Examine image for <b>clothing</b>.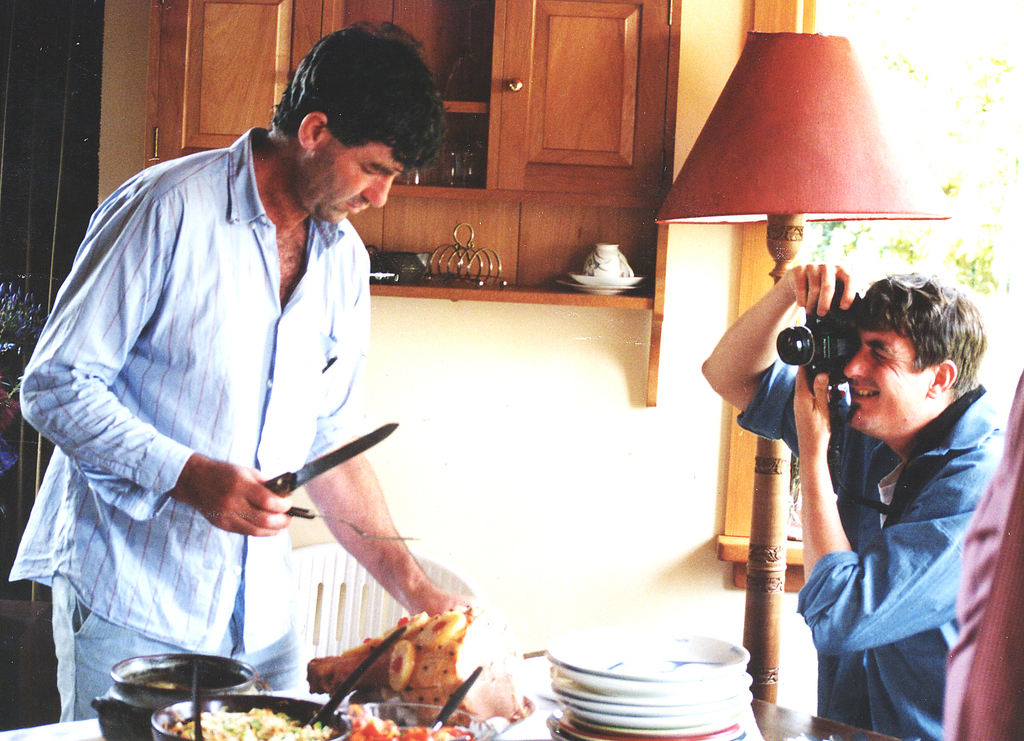
Examination result: (left=735, top=356, right=1003, bottom=740).
